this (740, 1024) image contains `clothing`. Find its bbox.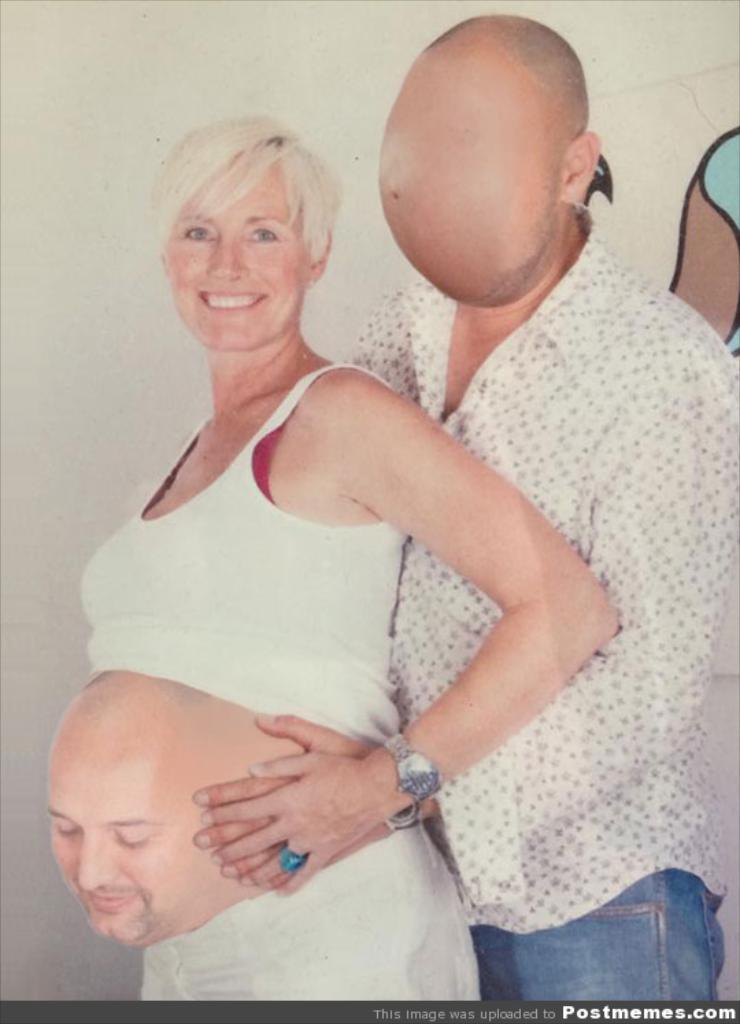
345/207/739/1001.
